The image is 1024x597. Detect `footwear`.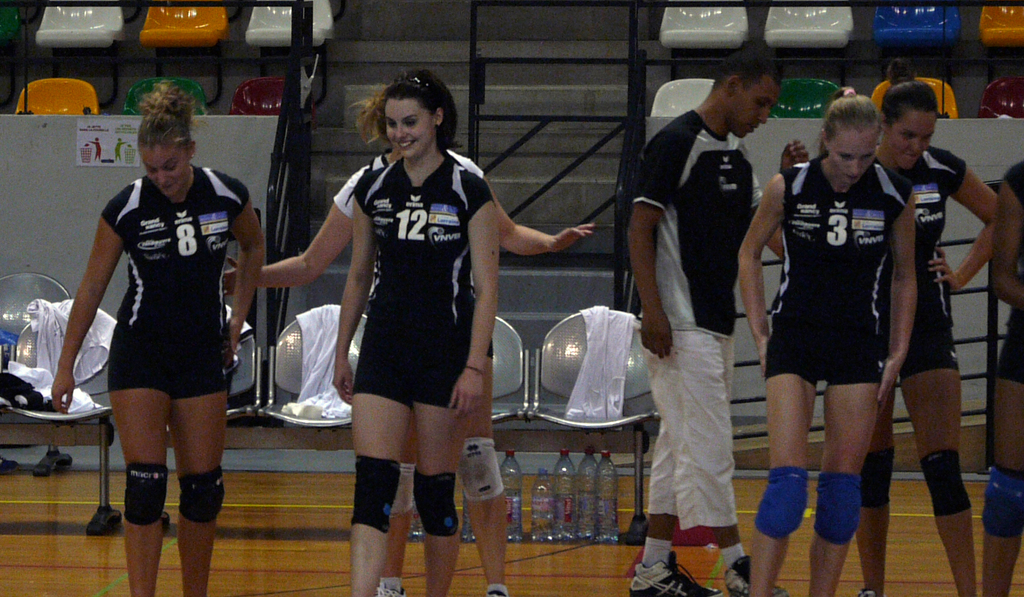
Detection: Rect(721, 555, 790, 596).
